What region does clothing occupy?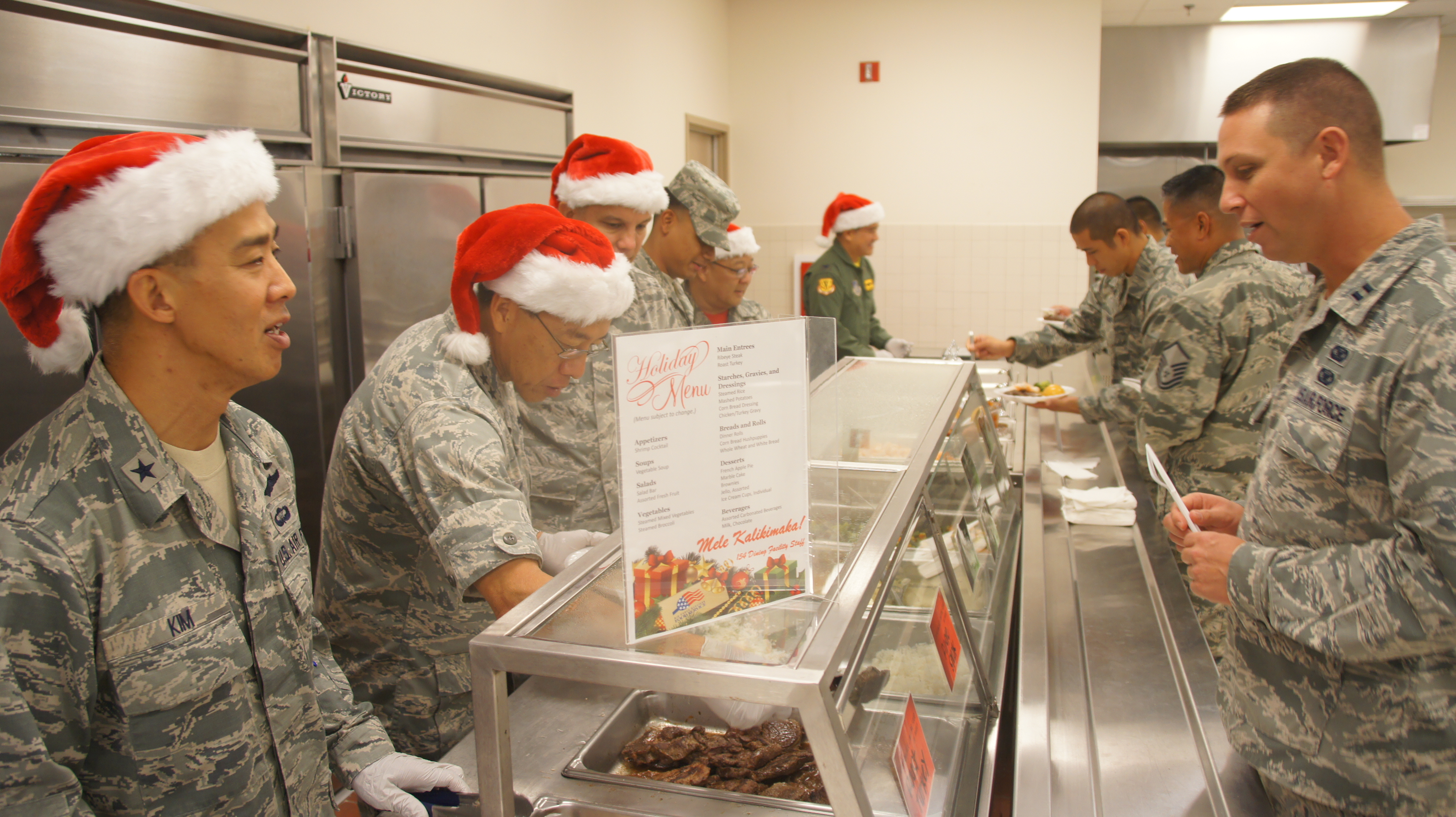
[3, 82, 110, 258].
